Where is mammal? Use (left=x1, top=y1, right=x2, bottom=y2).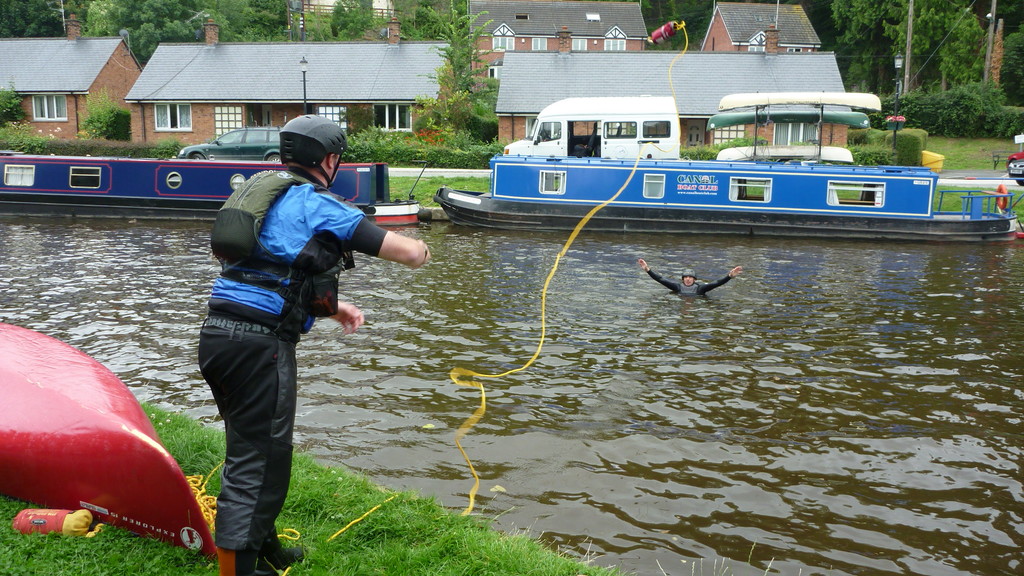
(left=197, top=109, right=431, bottom=575).
